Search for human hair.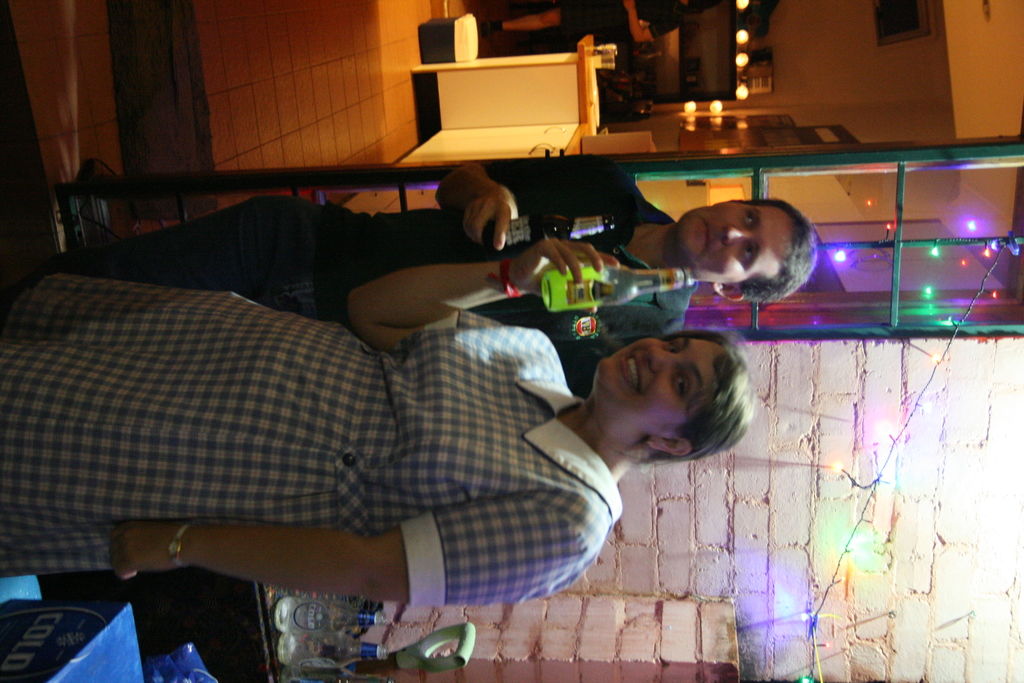
Found at 589 325 764 473.
